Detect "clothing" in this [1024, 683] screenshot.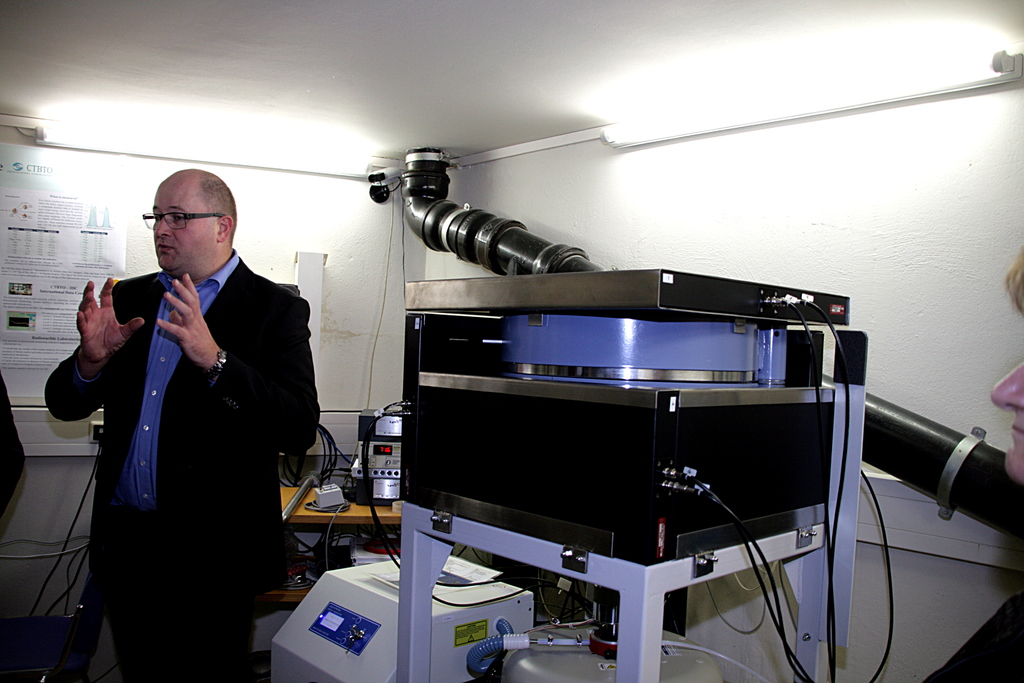
Detection: box=[924, 589, 1023, 682].
